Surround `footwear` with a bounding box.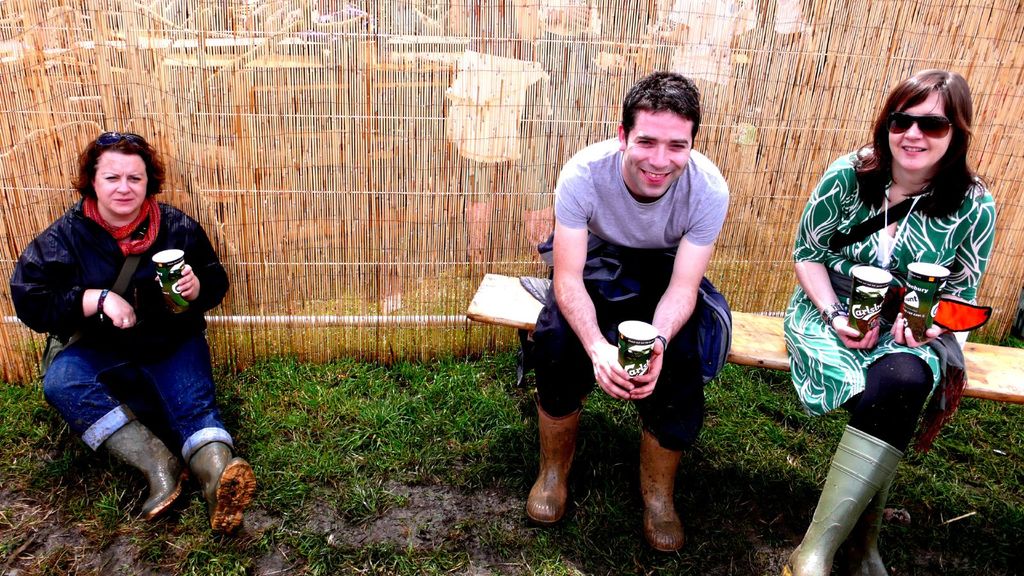
box(831, 466, 893, 575).
